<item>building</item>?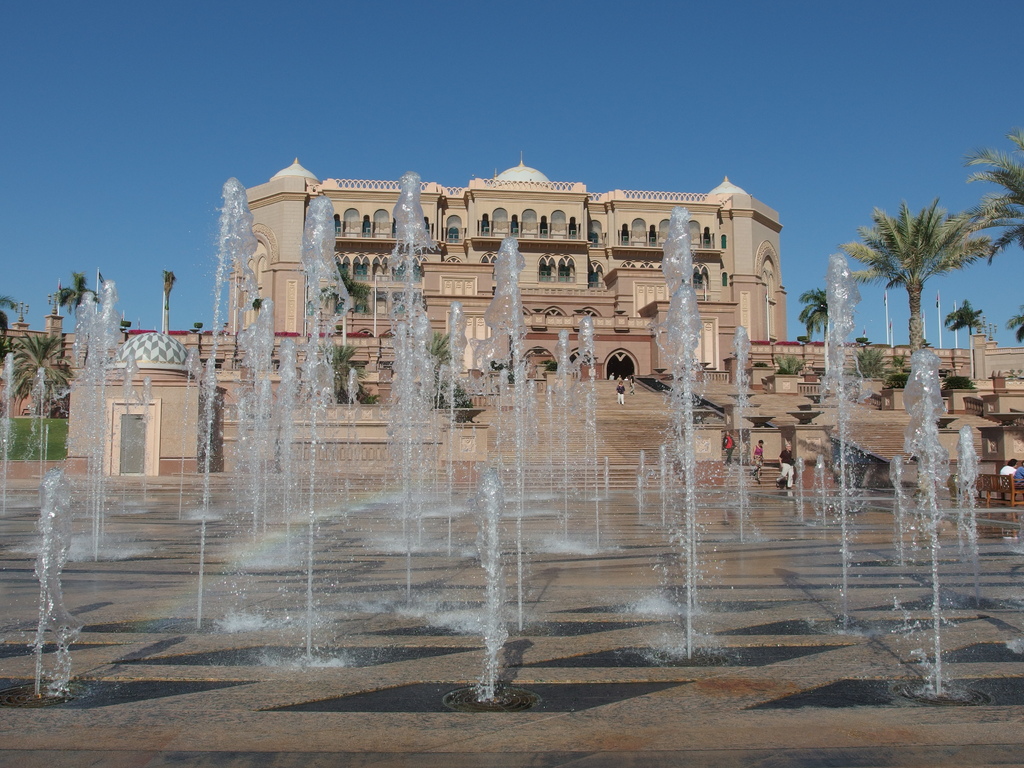
detection(0, 147, 1023, 471)
